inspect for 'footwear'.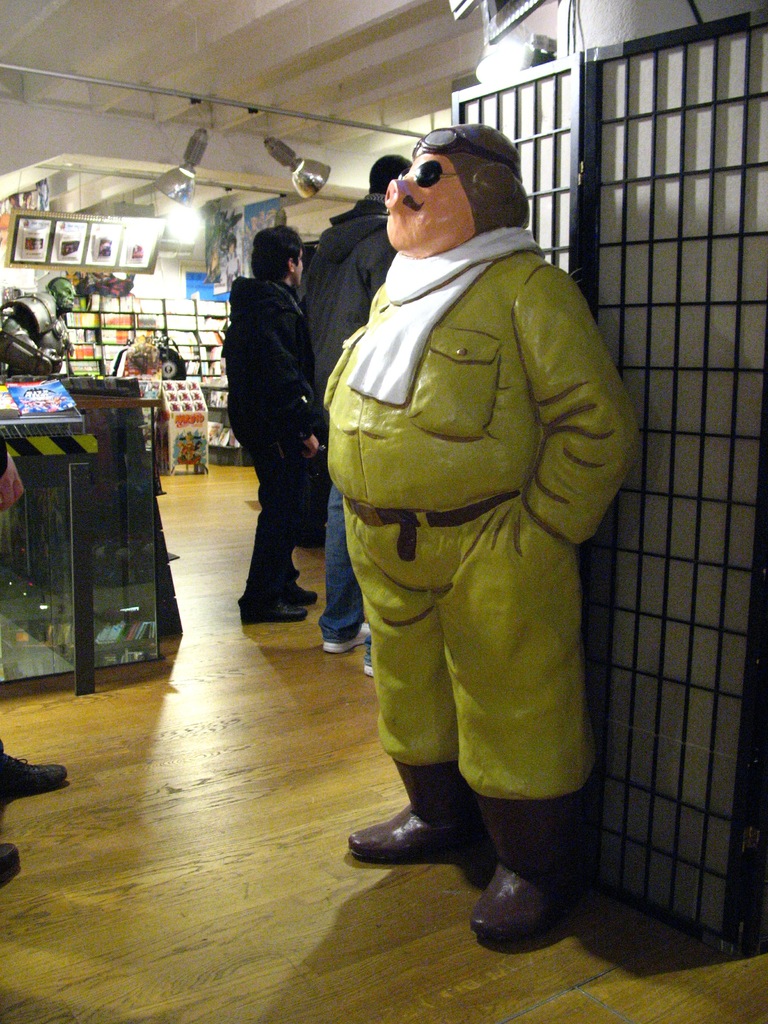
Inspection: (left=358, top=638, right=371, bottom=678).
